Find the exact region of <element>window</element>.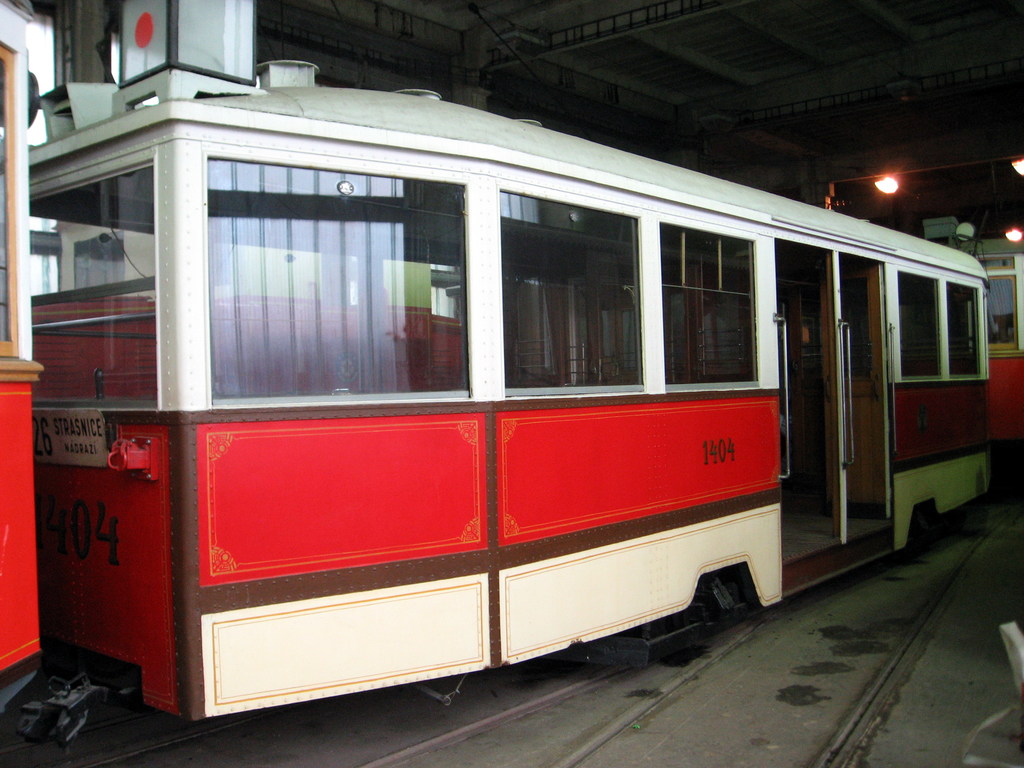
Exact region: 984,275,1017,353.
